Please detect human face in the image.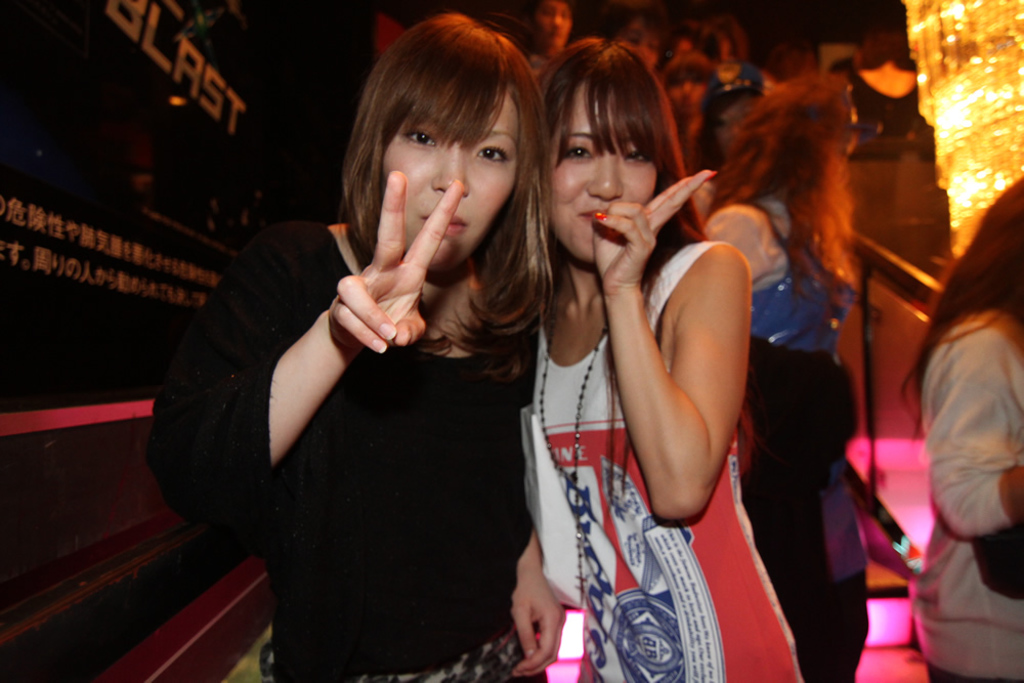
bbox=[536, 1, 569, 43].
